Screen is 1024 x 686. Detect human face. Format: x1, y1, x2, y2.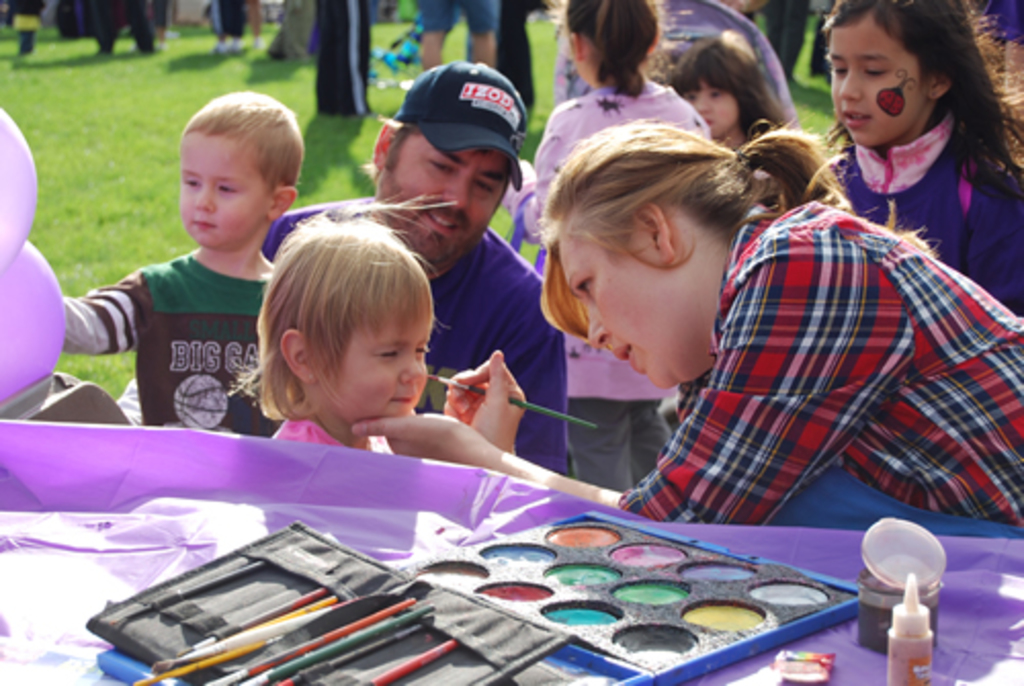
825, 25, 924, 143.
